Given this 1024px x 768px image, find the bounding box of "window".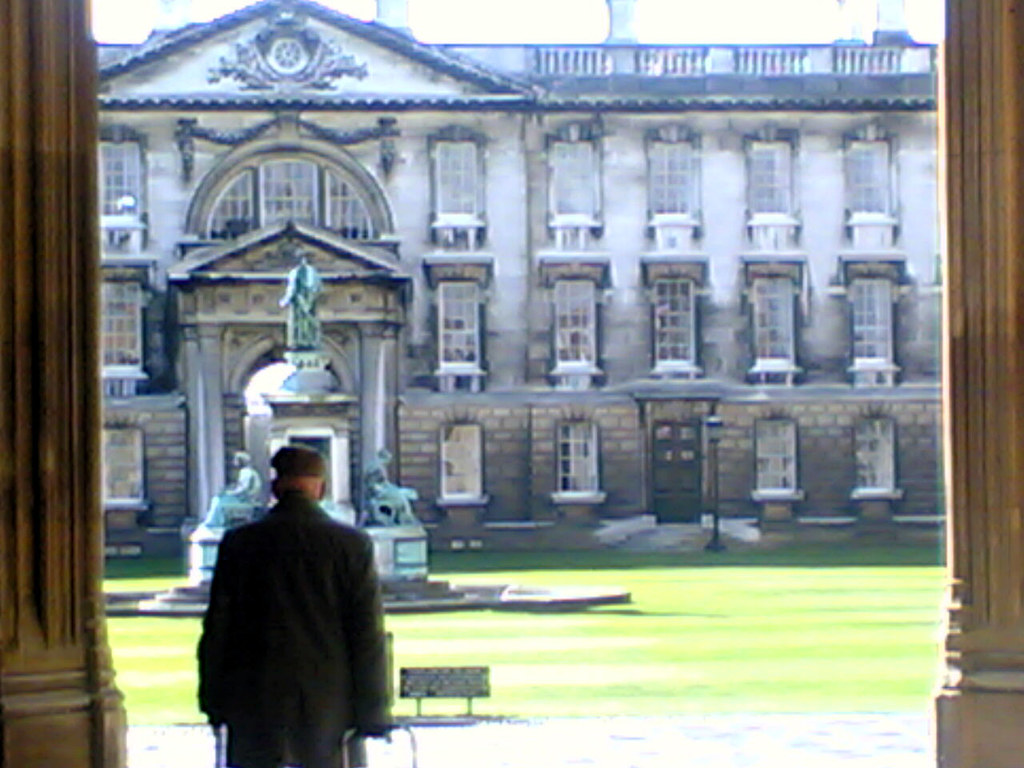
rect(641, 144, 698, 248).
